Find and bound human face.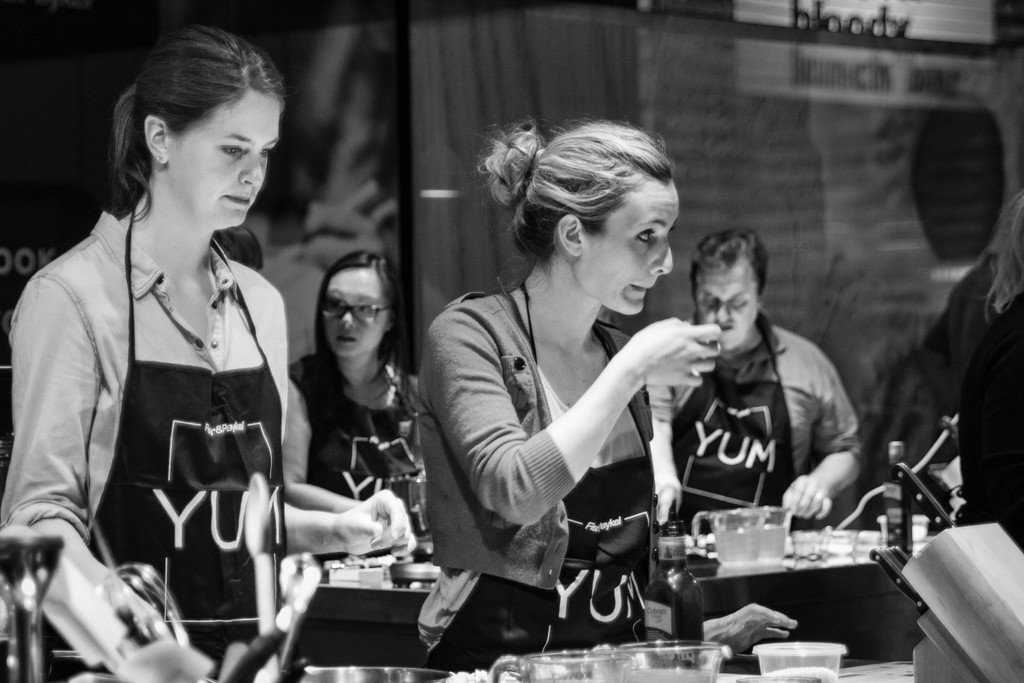
Bound: region(700, 272, 760, 347).
